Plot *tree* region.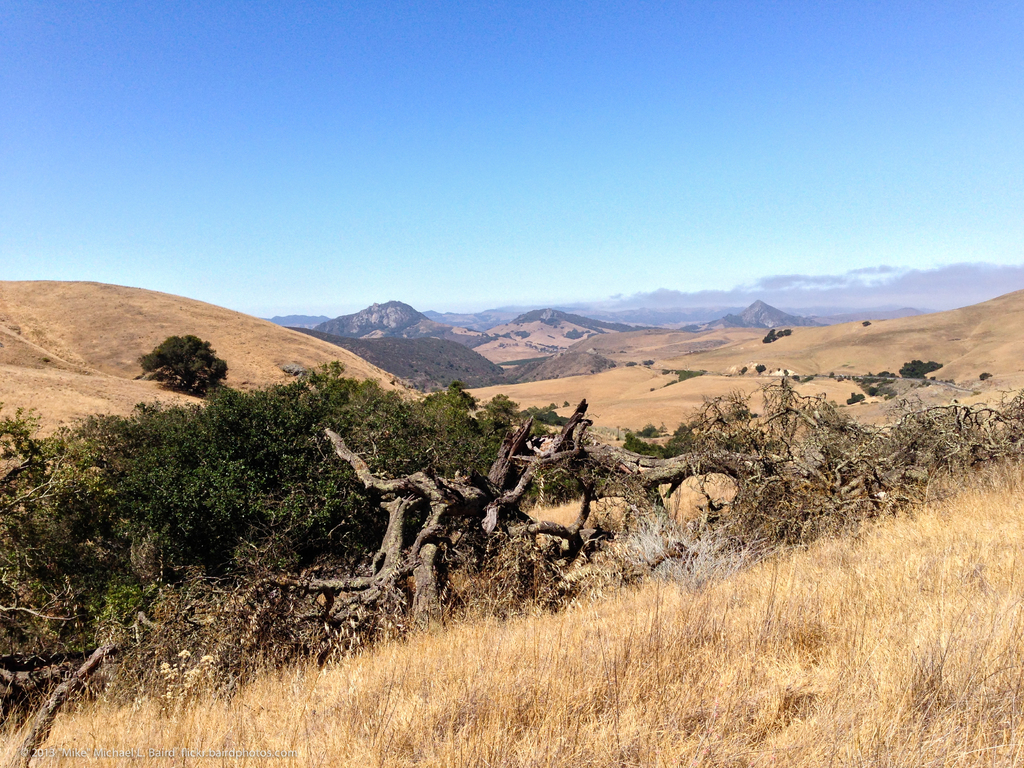
Plotted at <region>137, 331, 236, 398</region>.
